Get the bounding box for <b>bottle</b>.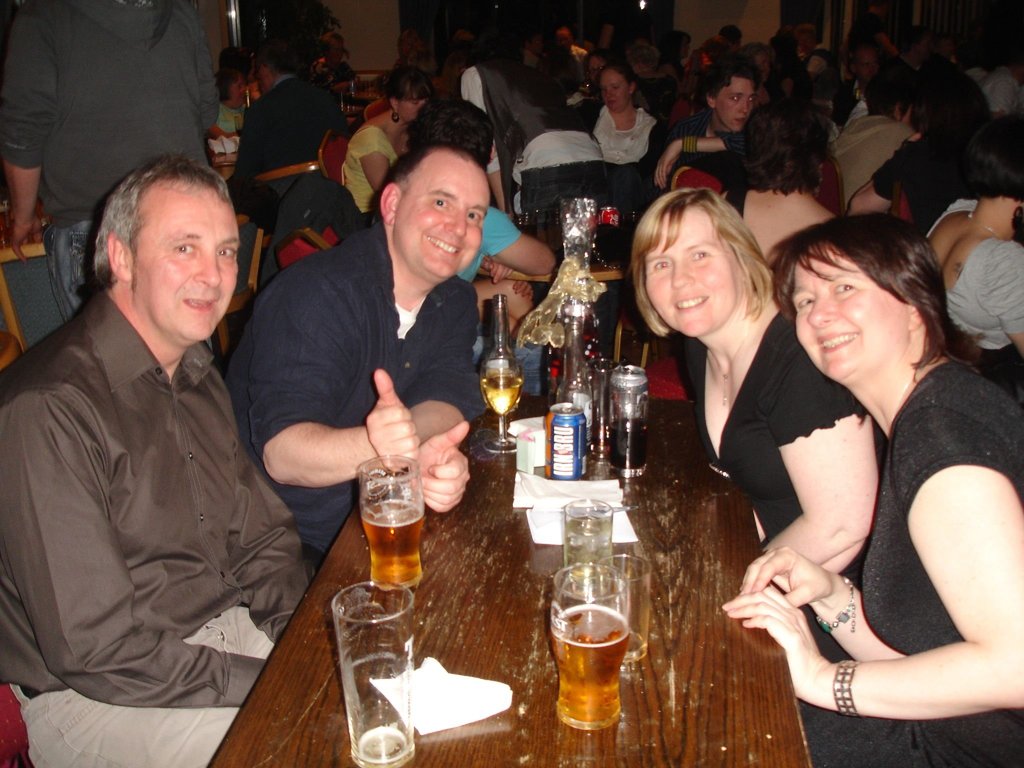
l=550, t=300, r=596, b=450.
